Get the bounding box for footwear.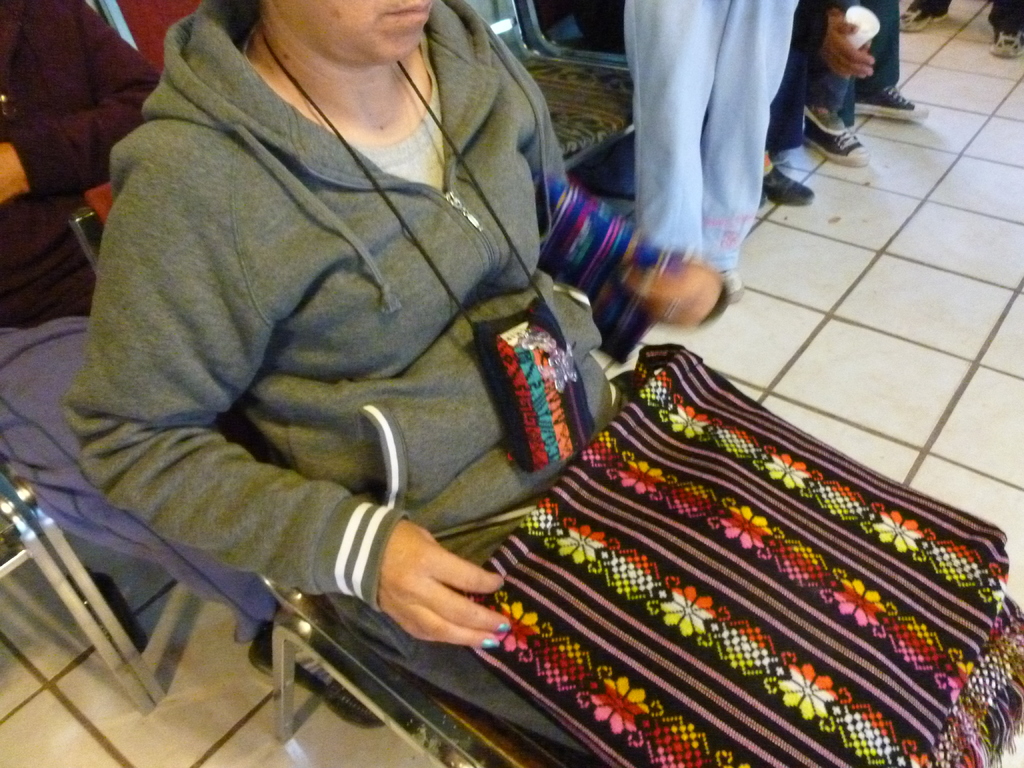
719, 269, 745, 303.
